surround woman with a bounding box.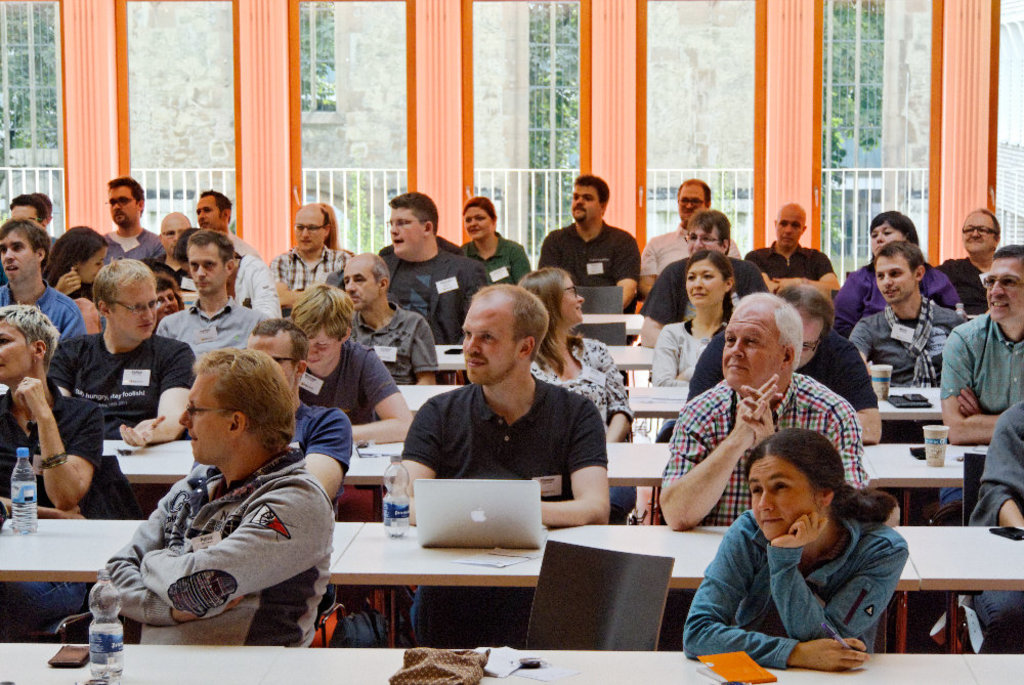
bbox(834, 210, 964, 343).
